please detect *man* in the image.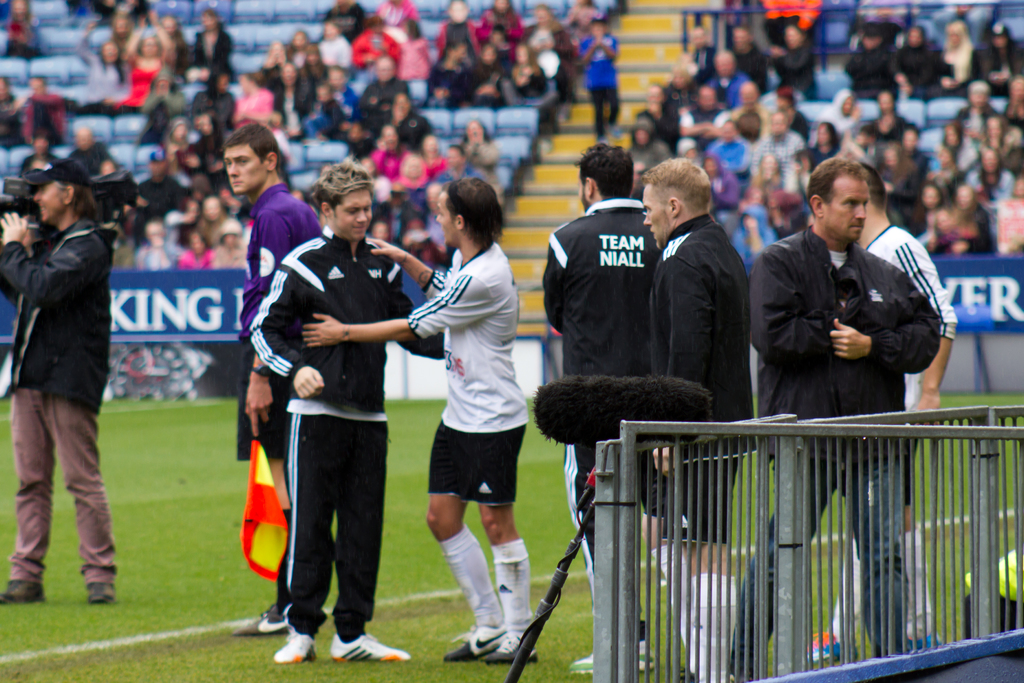
(5, 145, 131, 613).
